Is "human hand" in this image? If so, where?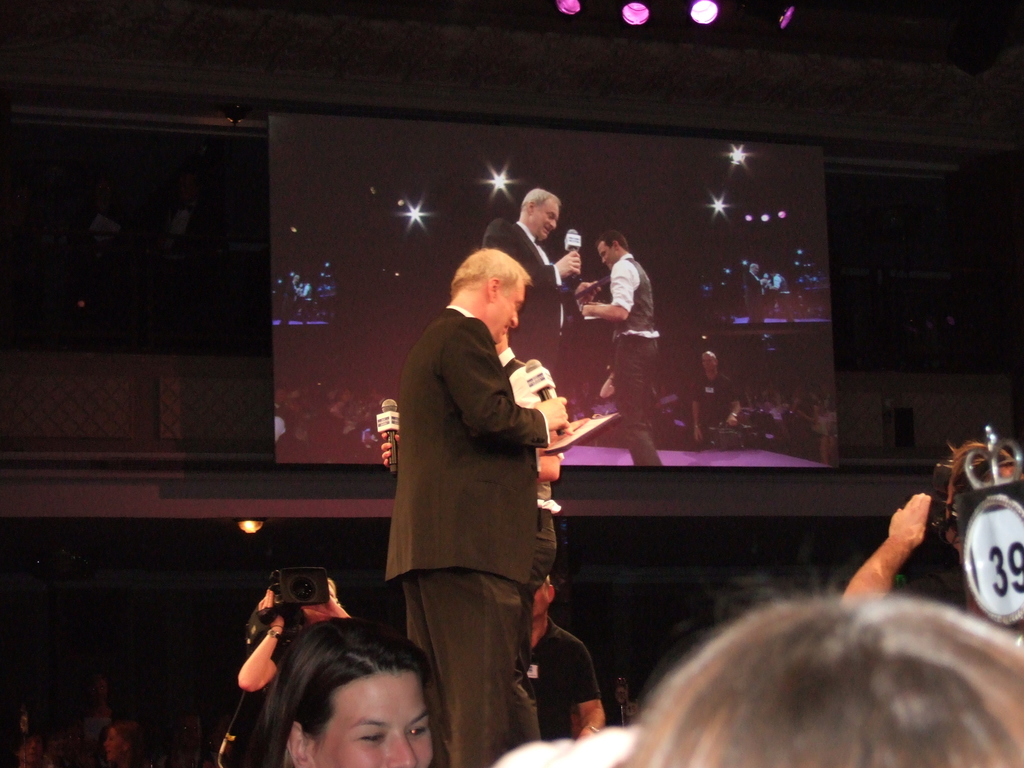
Yes, at 581, 301, 591, 316.
